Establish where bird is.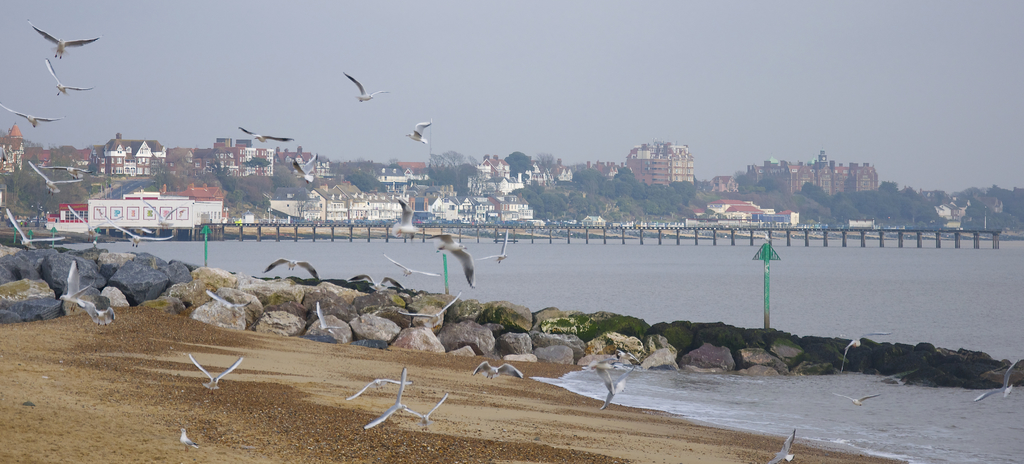
Established at select_region(404, 390, 452, 440).
